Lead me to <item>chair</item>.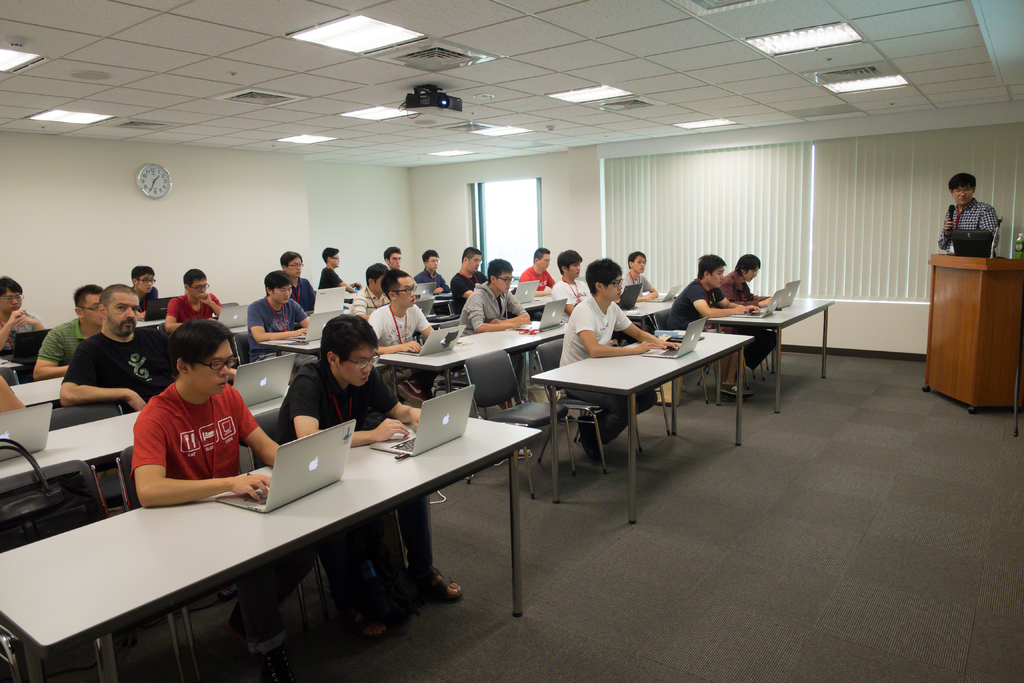
Lead to 123 449 312 682.
